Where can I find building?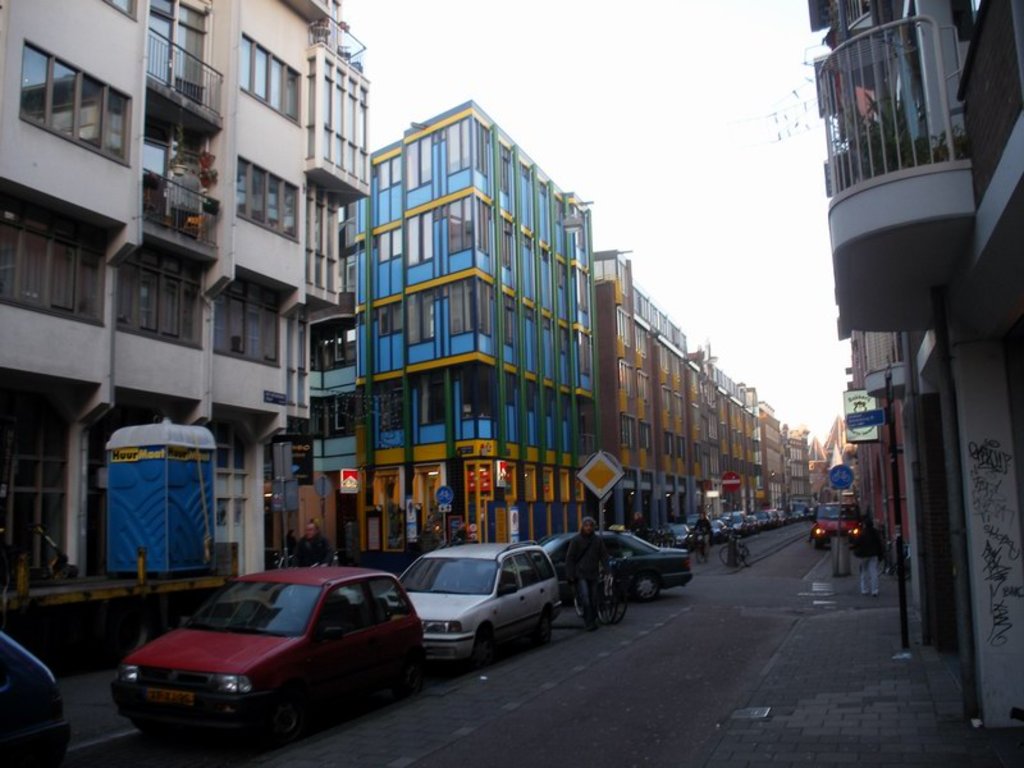
You can find it at 262, 95, 586, 558.
